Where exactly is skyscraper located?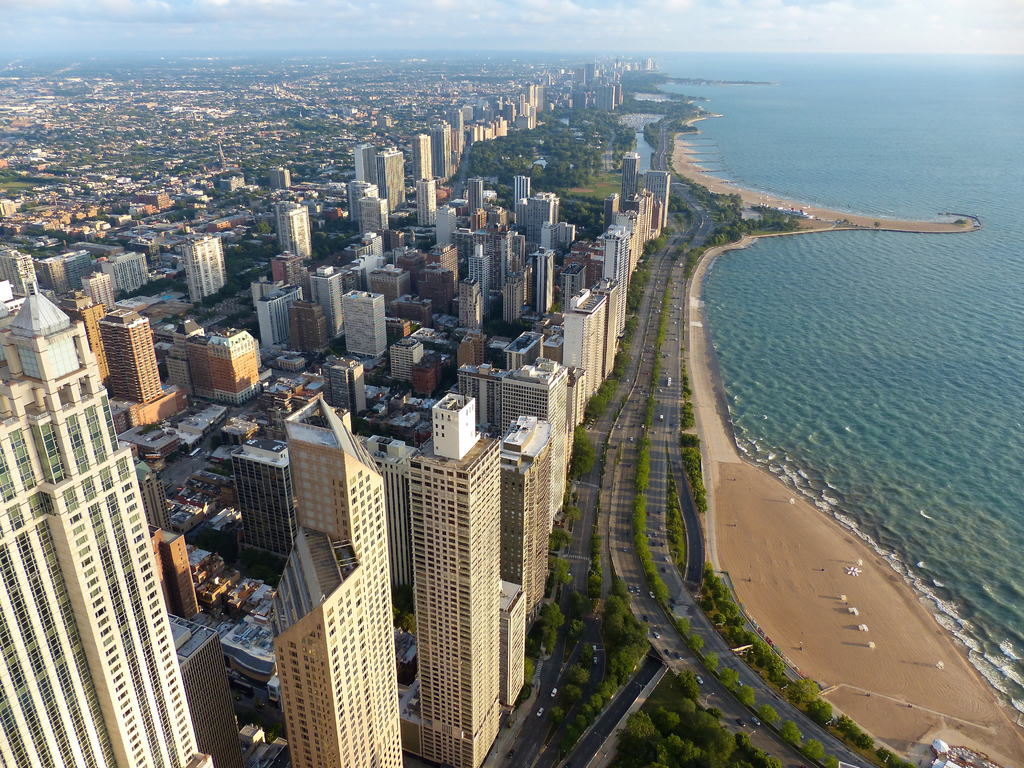
Its bounding box is <region>285, 395, 405, 767</region>.
